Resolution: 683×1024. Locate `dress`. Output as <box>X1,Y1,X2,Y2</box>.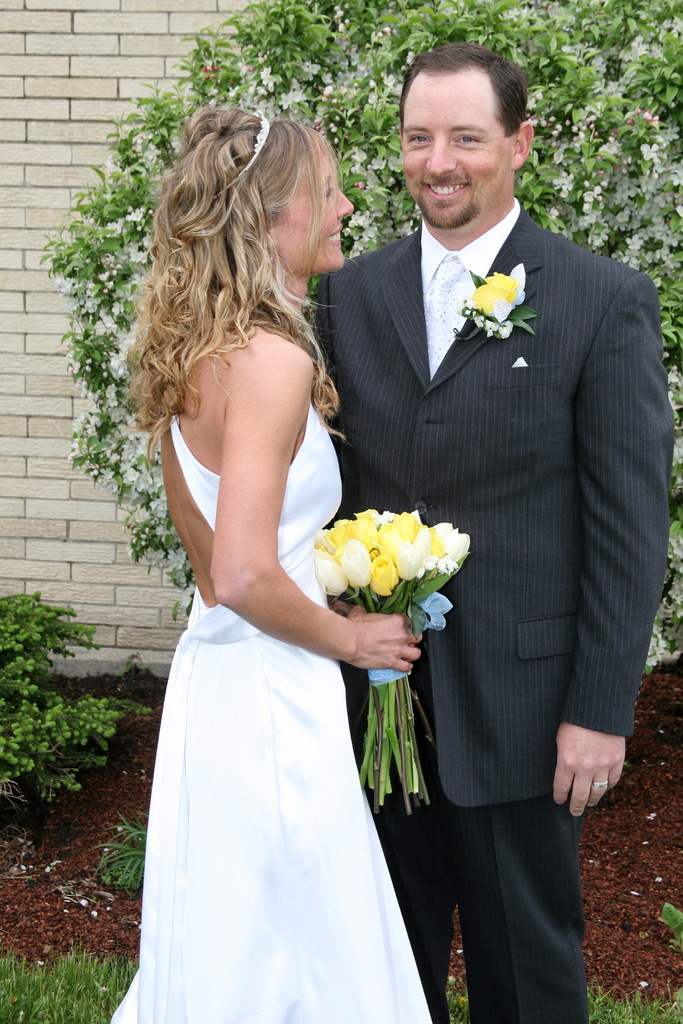
<box>104,403,428,1023</box>.
